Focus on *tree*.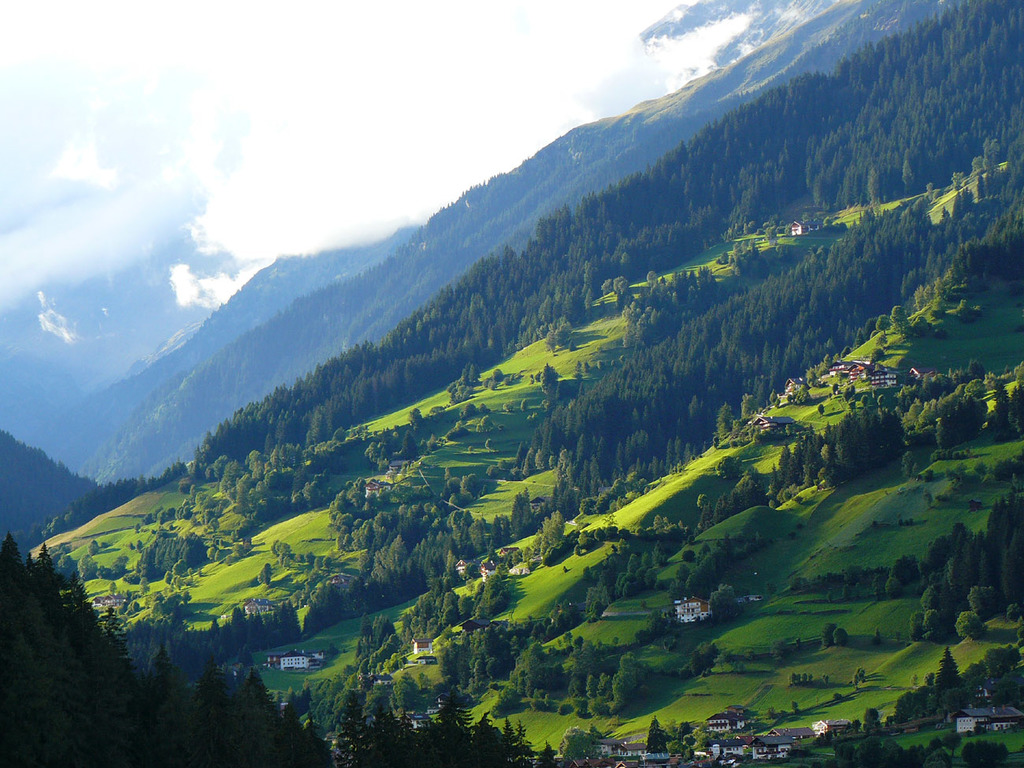
Focused at locate(184, 659, 239, 766).
